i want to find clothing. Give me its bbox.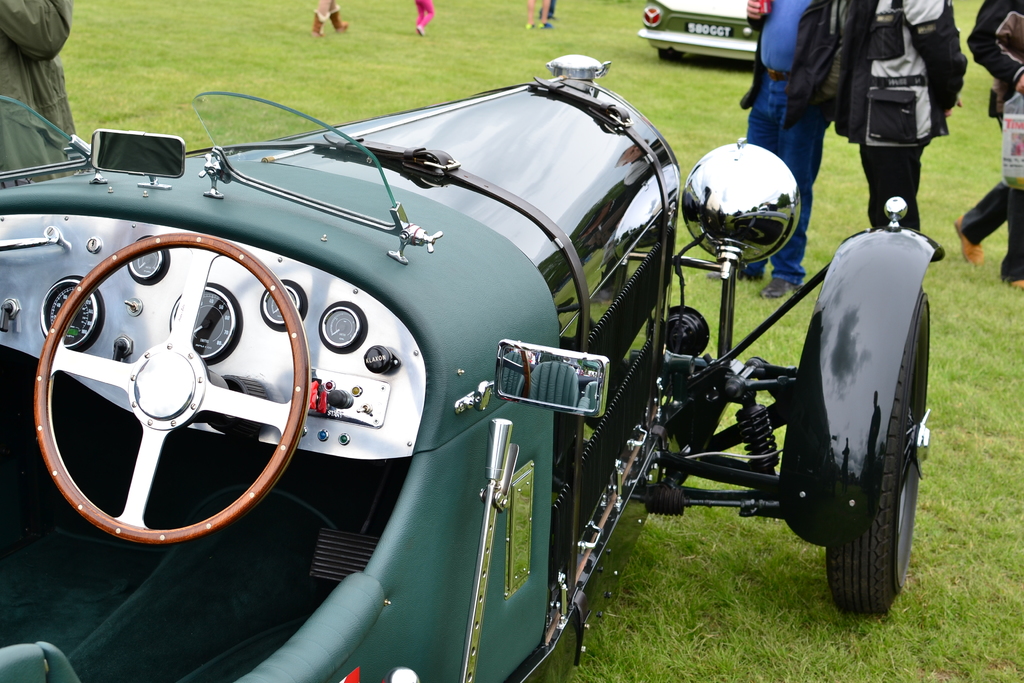
[413,0,441,31].
